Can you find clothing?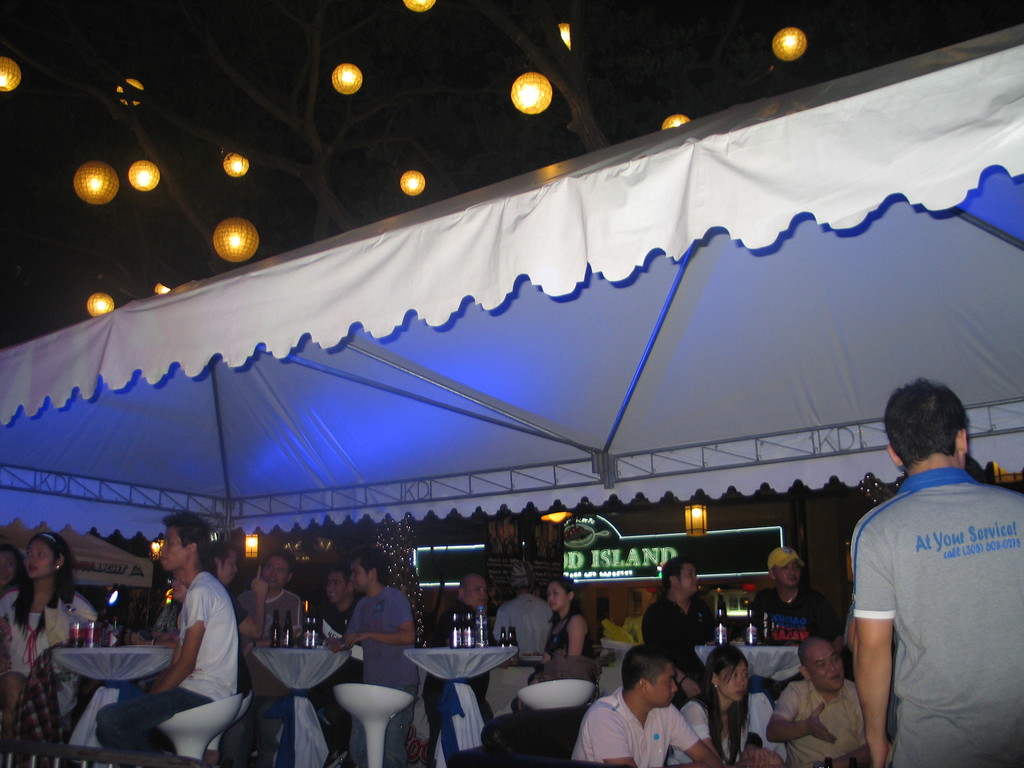
Yes, bounding box: select_region(840, 429, 1012, 737).
